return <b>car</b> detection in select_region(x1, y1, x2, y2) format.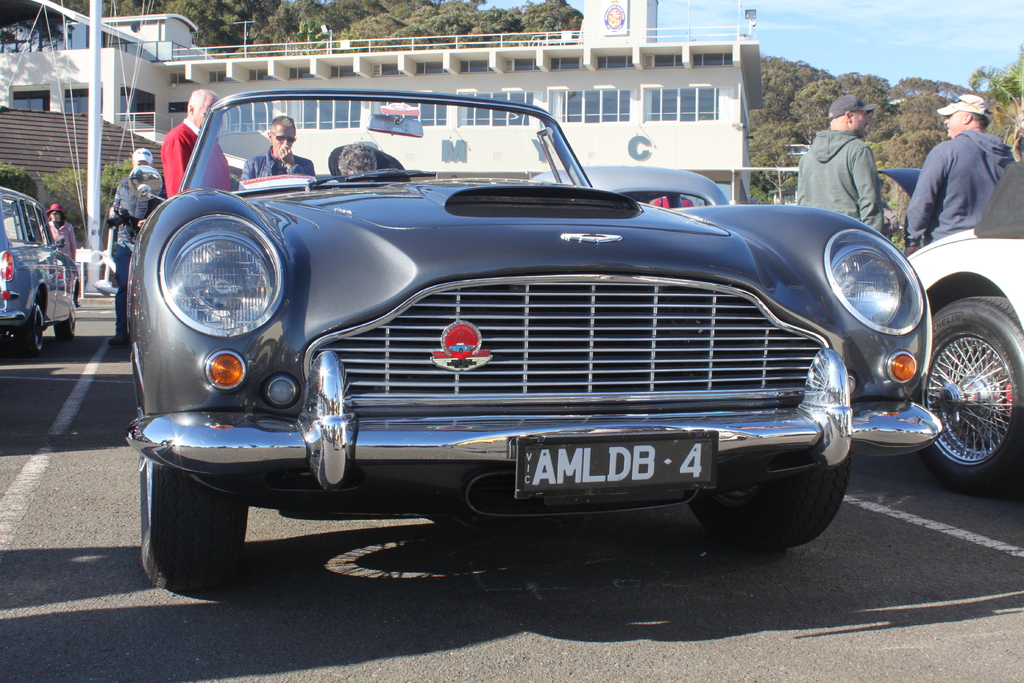
select_region(906, 158, 1023, 497).
